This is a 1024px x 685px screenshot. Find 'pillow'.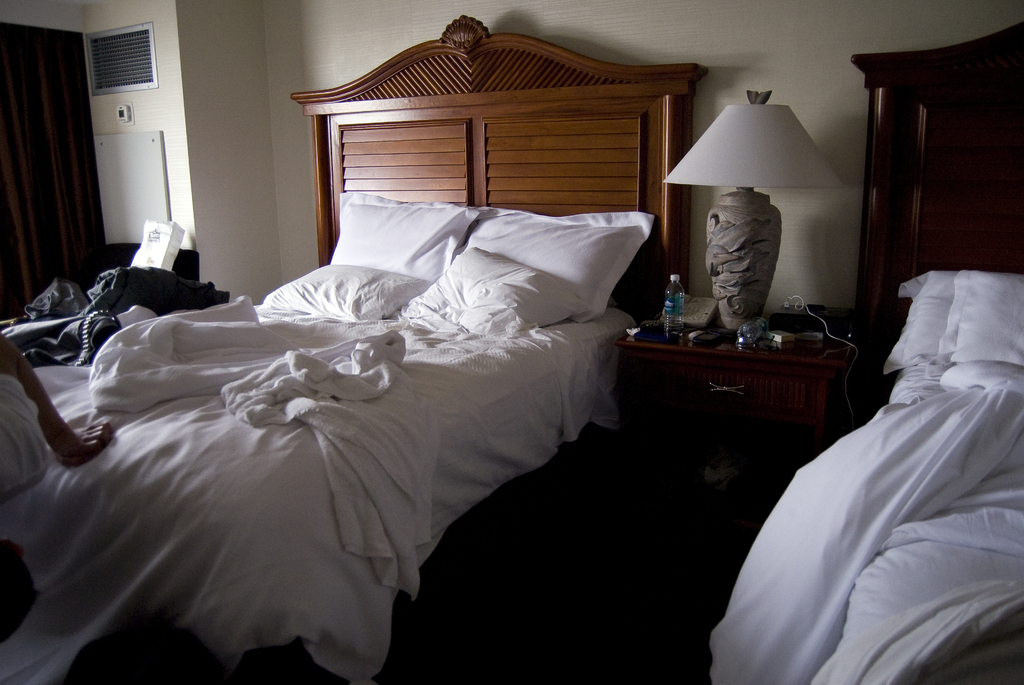
Bounding box: crop(256, 258, 428, 312).
